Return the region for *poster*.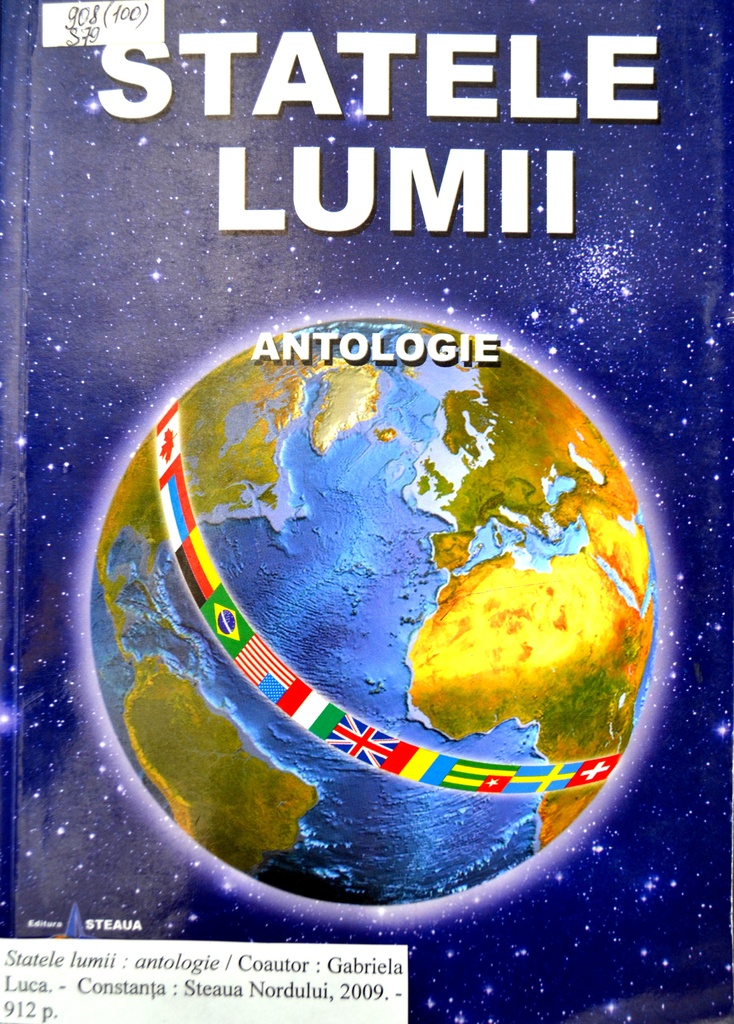
x1=0, y1=0, x2=733, y2=1023.
